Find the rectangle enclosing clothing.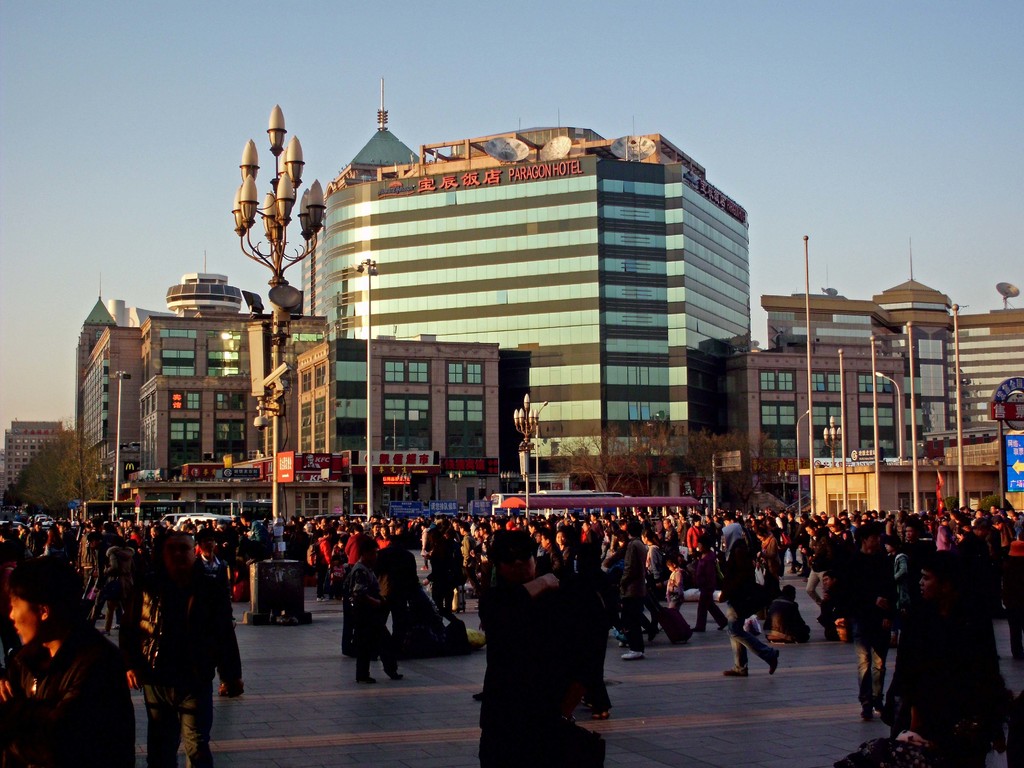
[697,545,721,625].
